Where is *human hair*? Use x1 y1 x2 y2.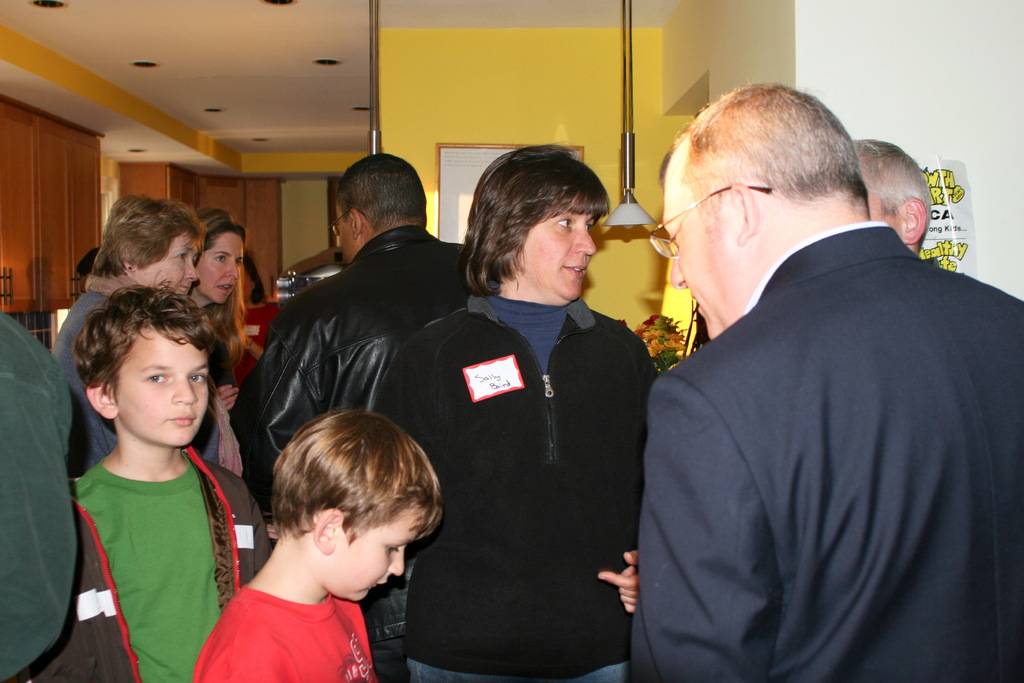
71 270 225 399.
